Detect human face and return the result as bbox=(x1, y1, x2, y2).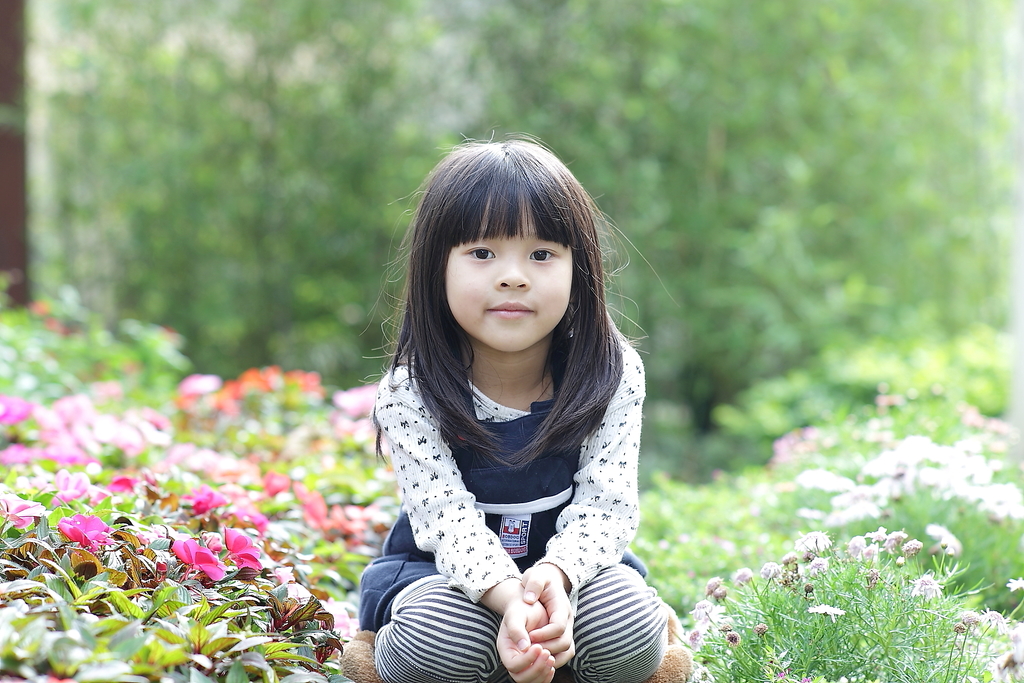
bbox=(447, 205, 576, 352).
